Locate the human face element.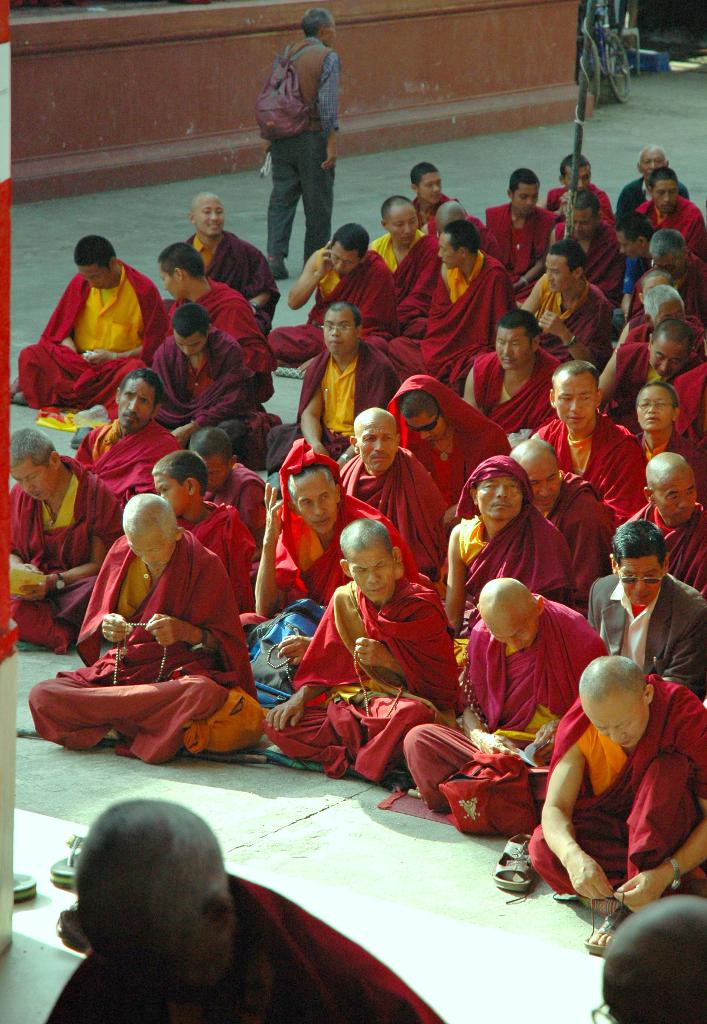
Element bbox: region(205, 454, 229, 494).
